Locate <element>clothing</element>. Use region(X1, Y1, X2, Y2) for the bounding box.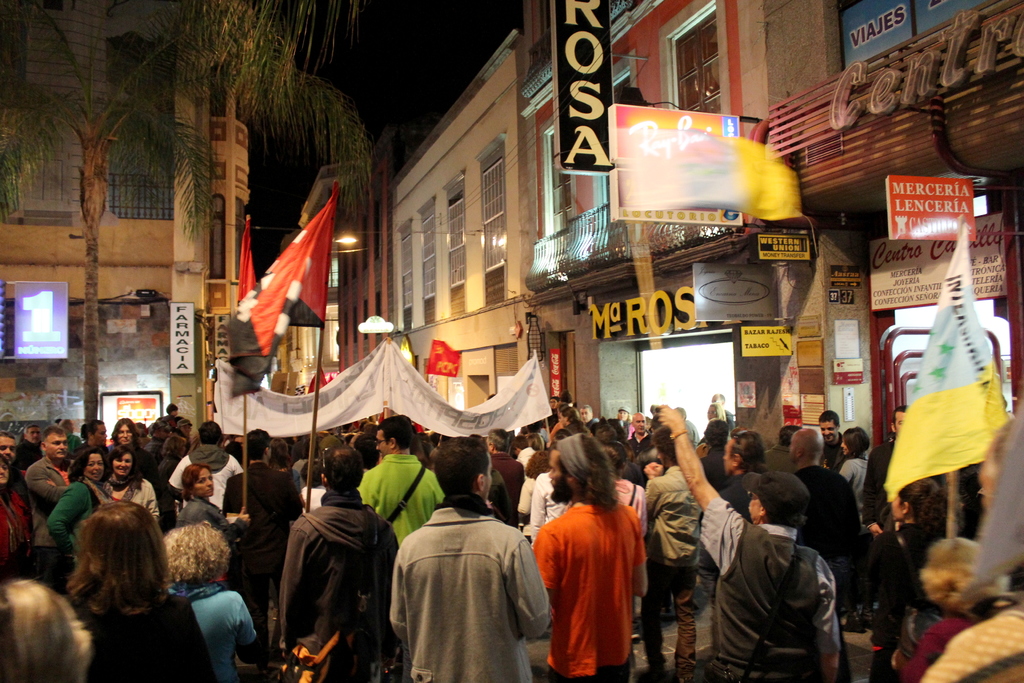
region(694, 494, 846, 682).
